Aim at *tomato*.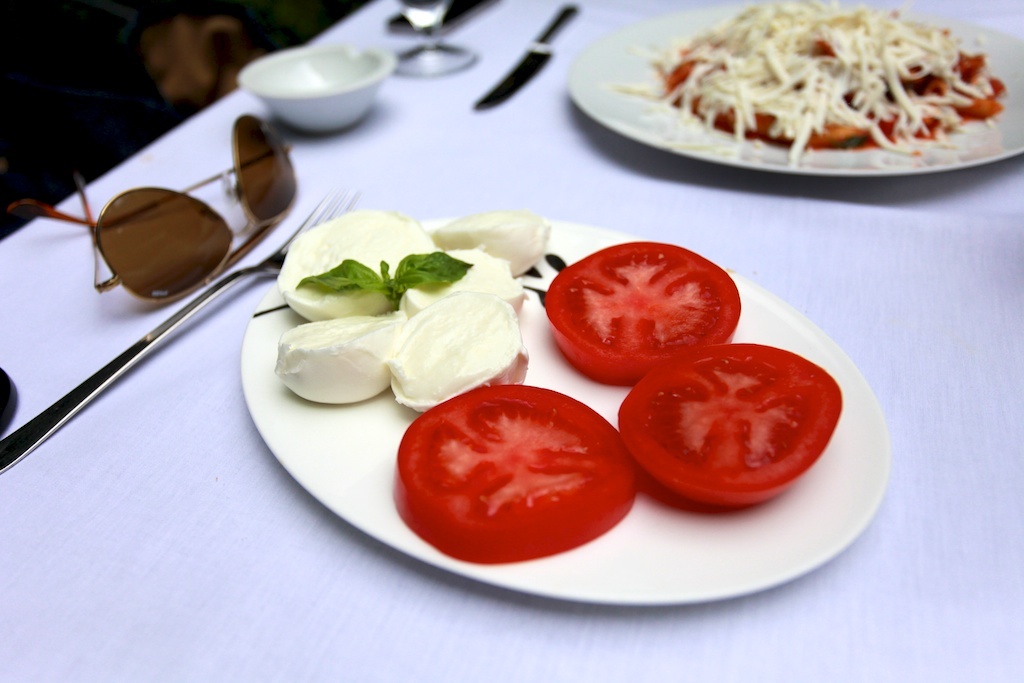
Aimed at (left=610, top=345, right=844, bottom=510).
